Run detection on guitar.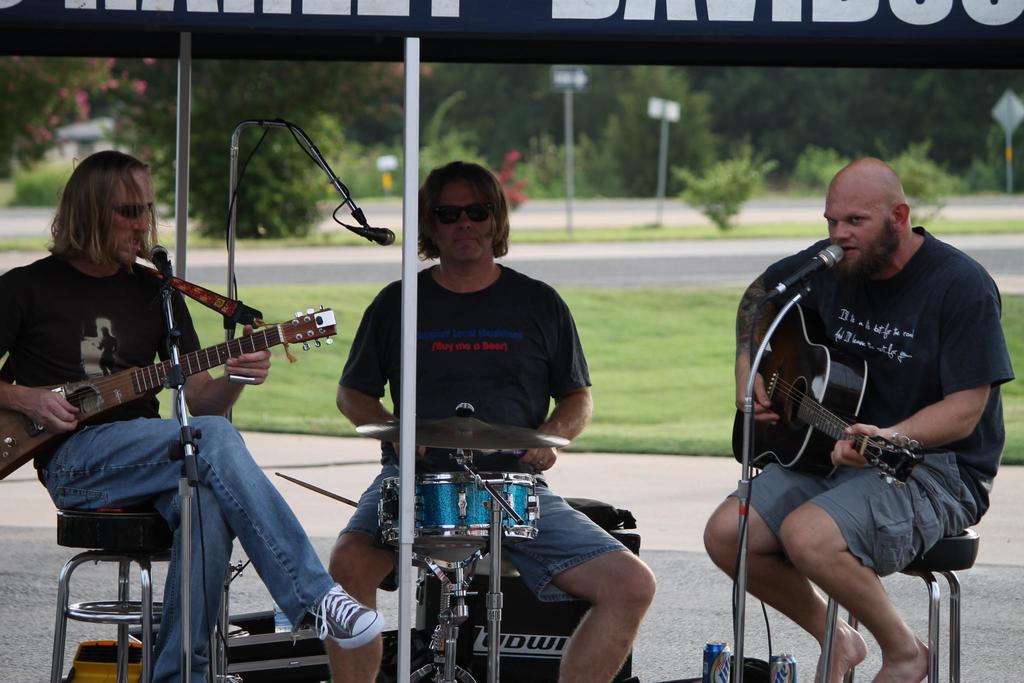
Result: (left=0, top=298, right=339, bottom=481).
